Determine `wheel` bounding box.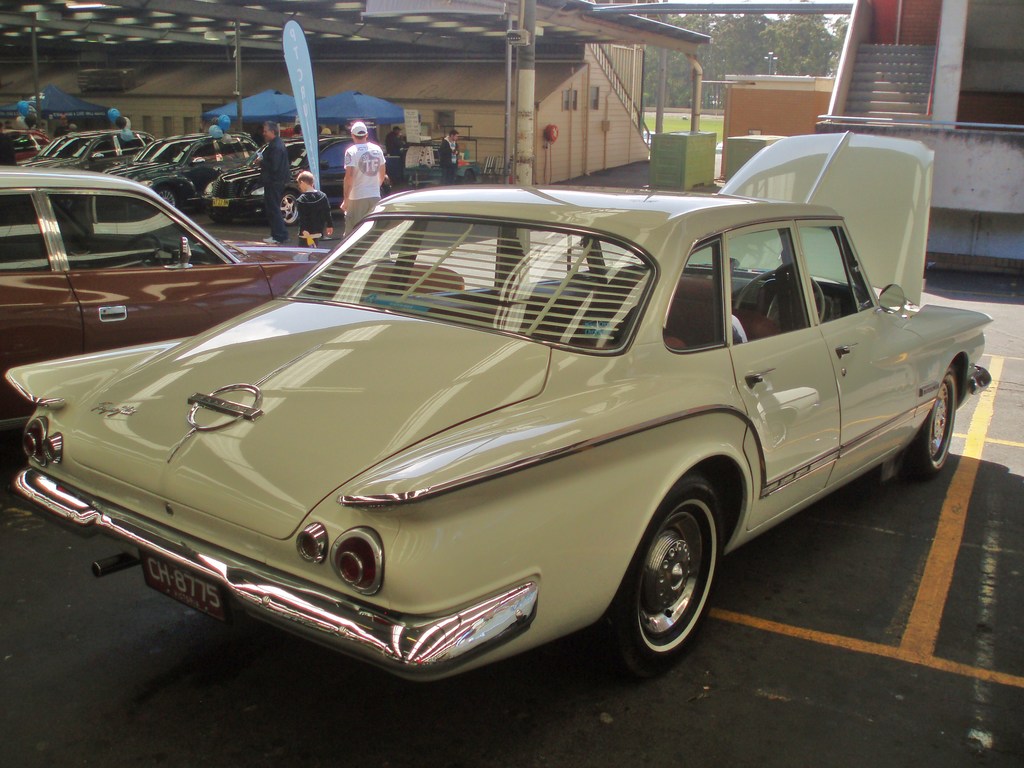
Determined: x1=278 y1=190 x2=300 y2=226.
